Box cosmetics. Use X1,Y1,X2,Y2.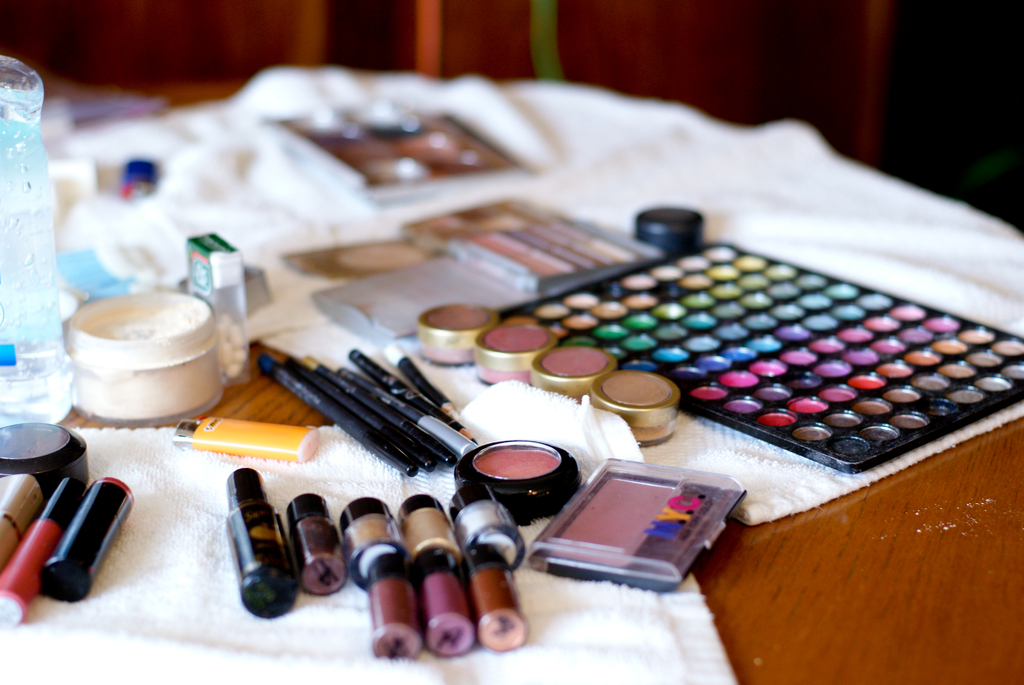
61,290,225,426.
